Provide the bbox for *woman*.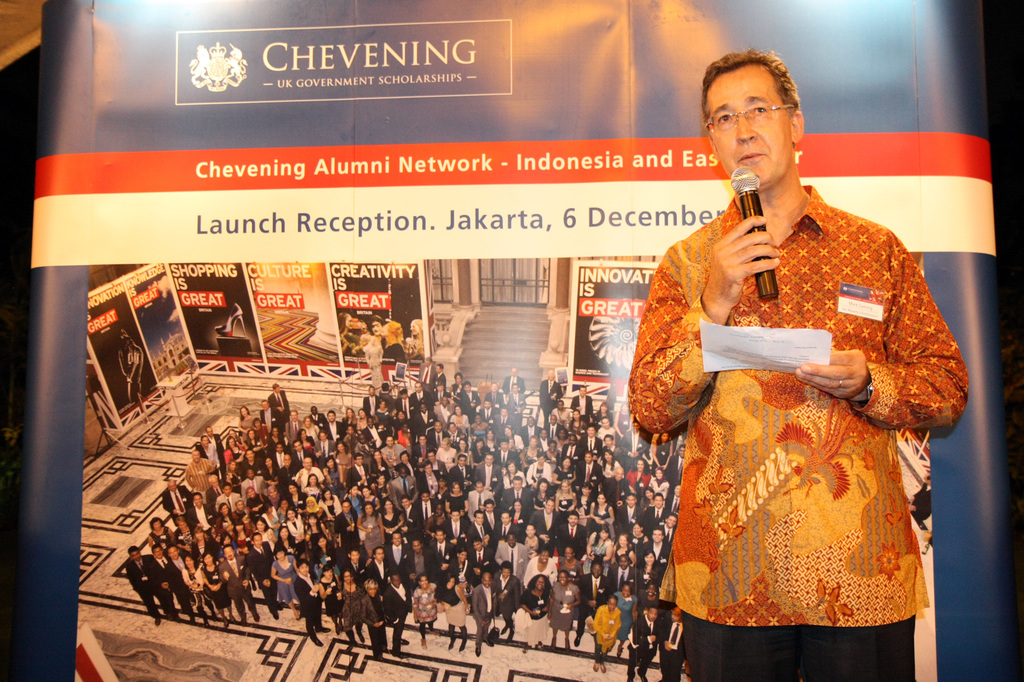
bbox(232, 518, 256, 593).
